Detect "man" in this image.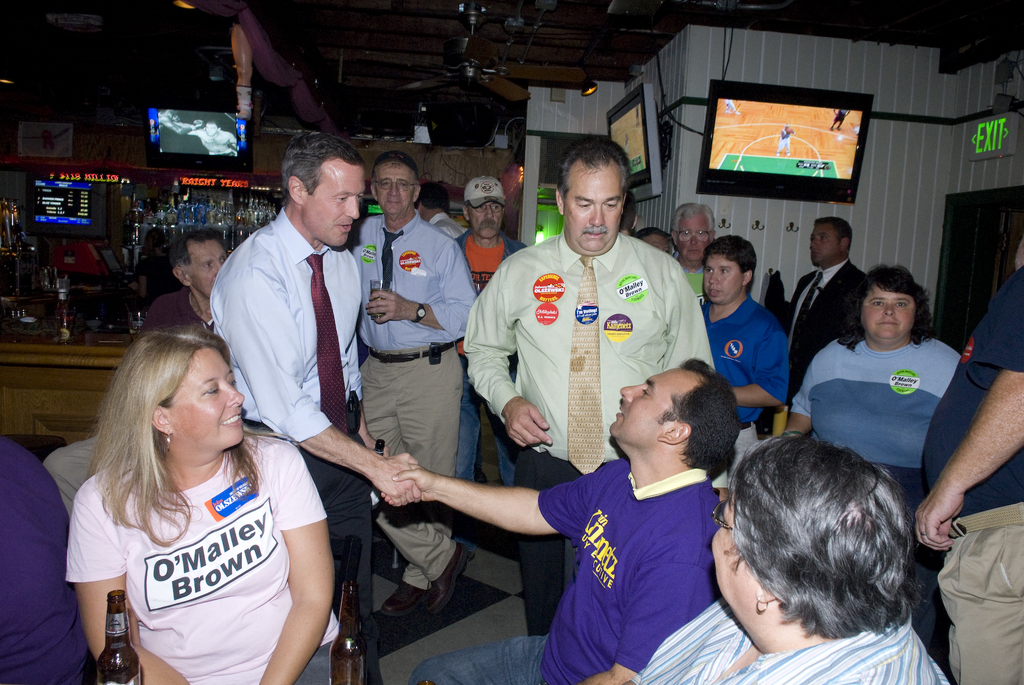
Detection: [left=413, top=183, right=466, bottom=237].
